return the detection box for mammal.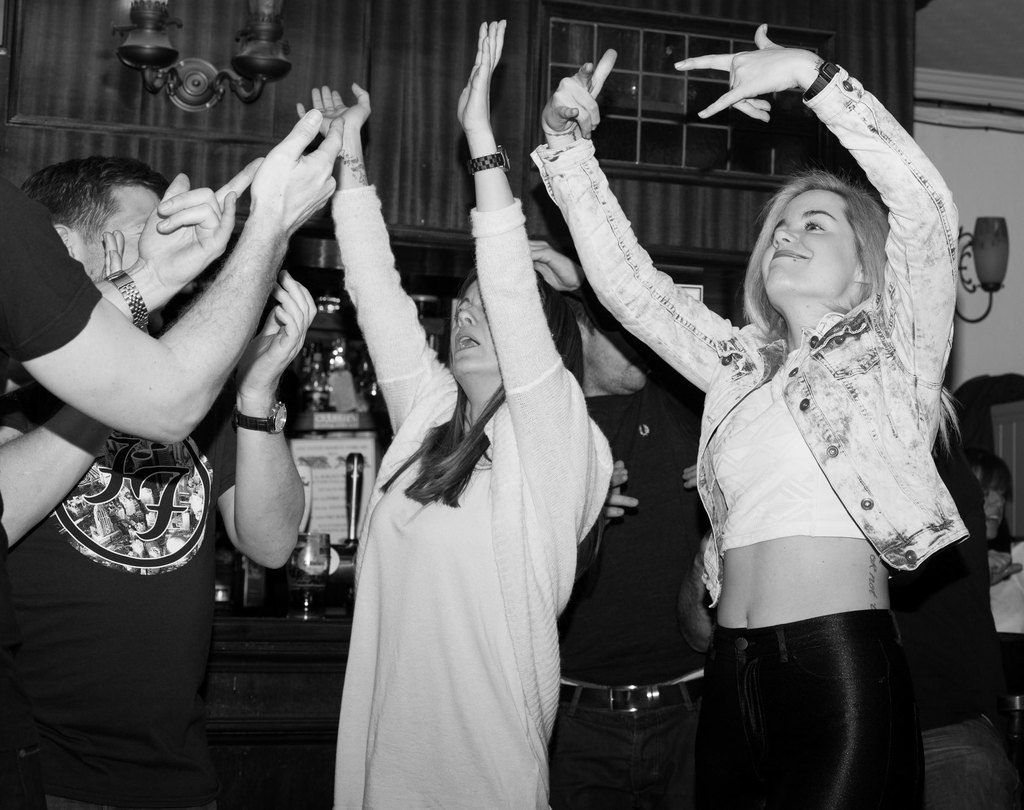
l=0, t=111, r=344, b=611.
